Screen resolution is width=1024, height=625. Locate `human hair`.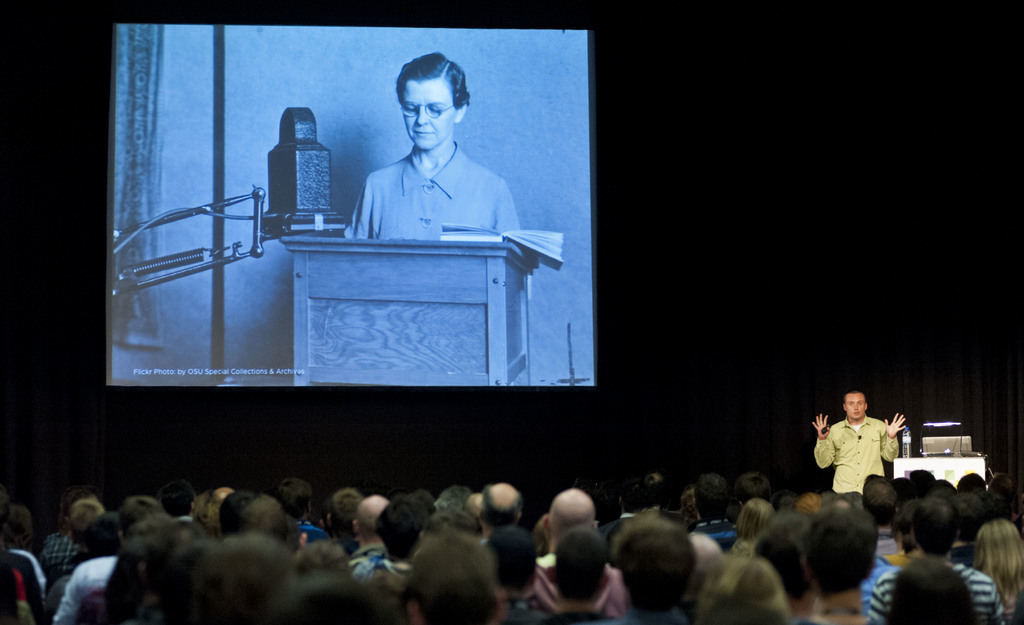
crop(396, 54, 471, 109).
